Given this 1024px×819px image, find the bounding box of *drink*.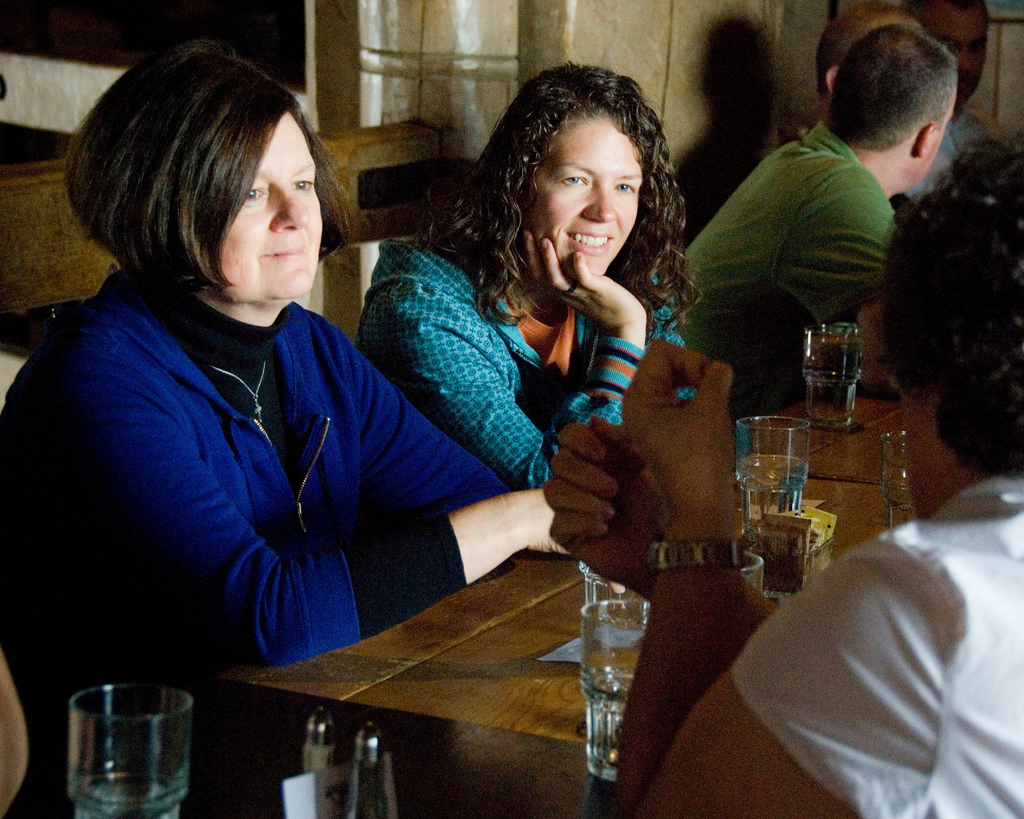
(left=737, top=454, right=802, bottom=547).
